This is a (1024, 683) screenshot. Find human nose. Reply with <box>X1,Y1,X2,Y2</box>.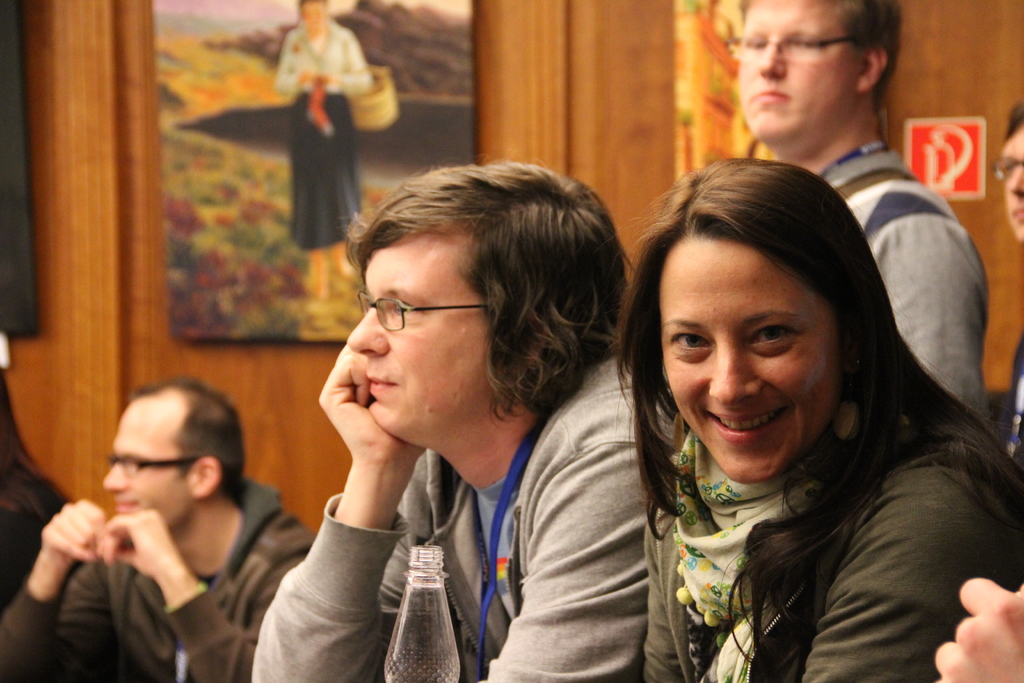
<box>348,313,392,356</box>.
